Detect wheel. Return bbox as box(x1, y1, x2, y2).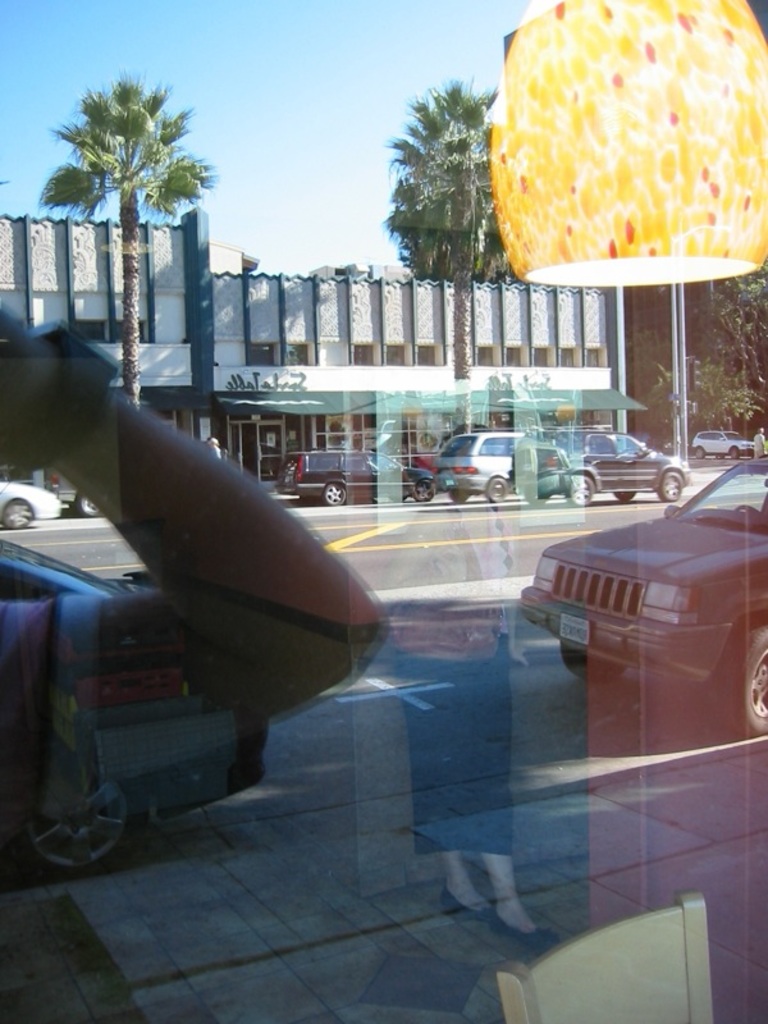
box(714, 622, 767, 730).
